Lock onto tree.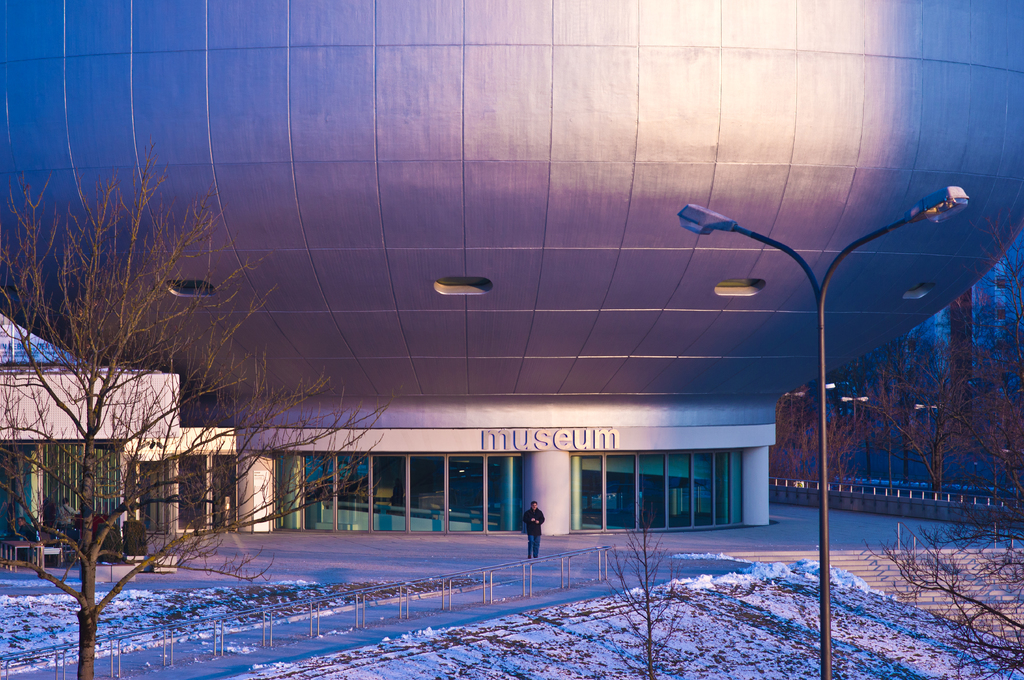
Locked: rect(768, 383, 878, 516).
